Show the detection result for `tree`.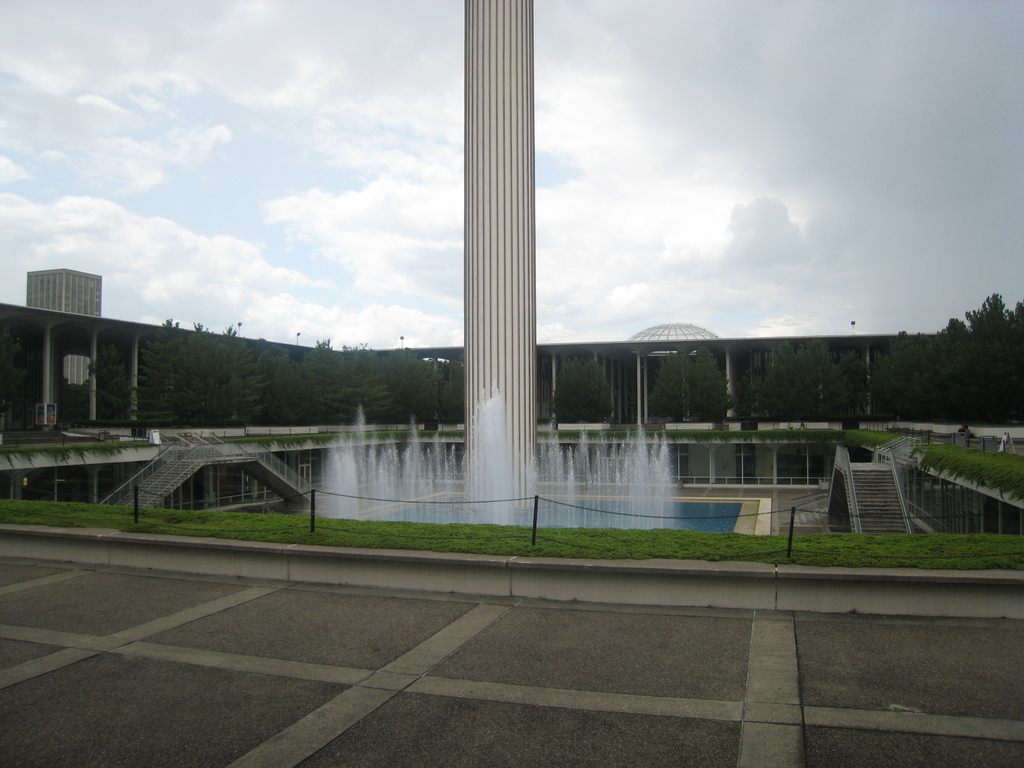
(x1=897, y1=277, x2=1023, y2=420).
